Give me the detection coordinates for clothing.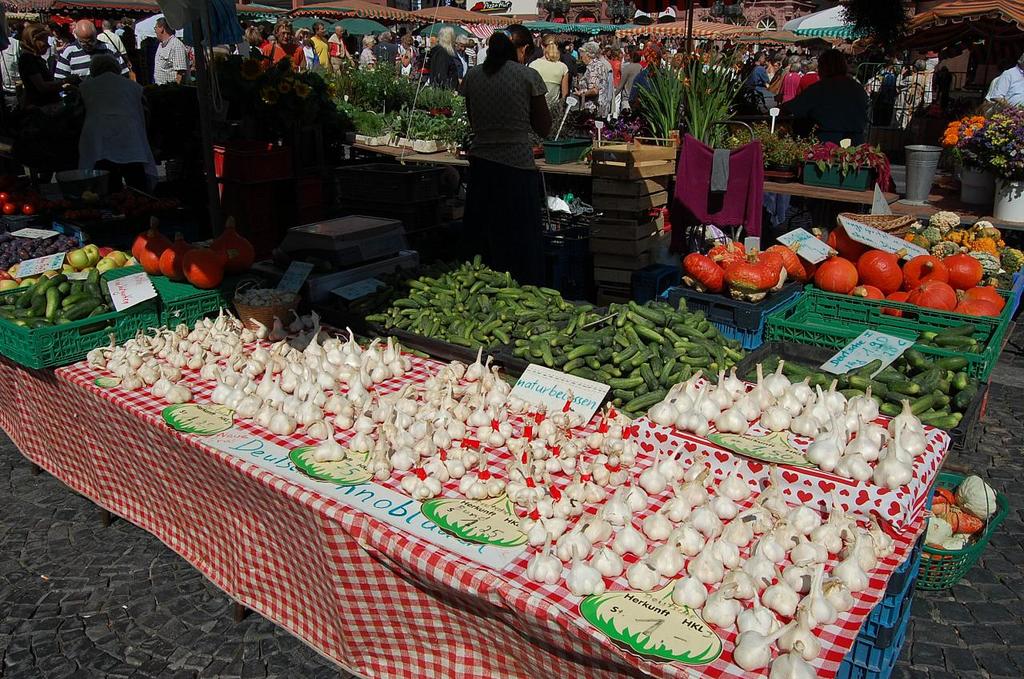
<box>427,46,462,90</box>.
